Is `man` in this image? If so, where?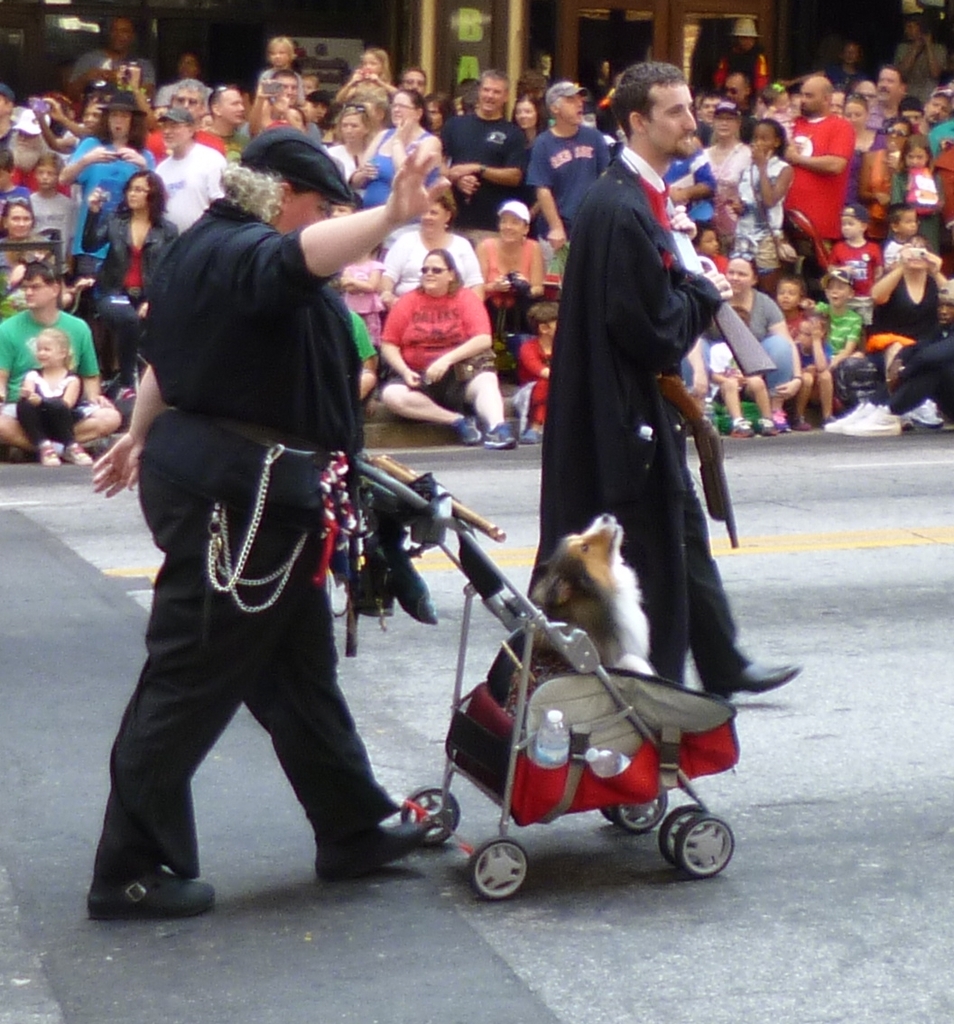
Yes, at Rect(915, 88, 947, 134).
